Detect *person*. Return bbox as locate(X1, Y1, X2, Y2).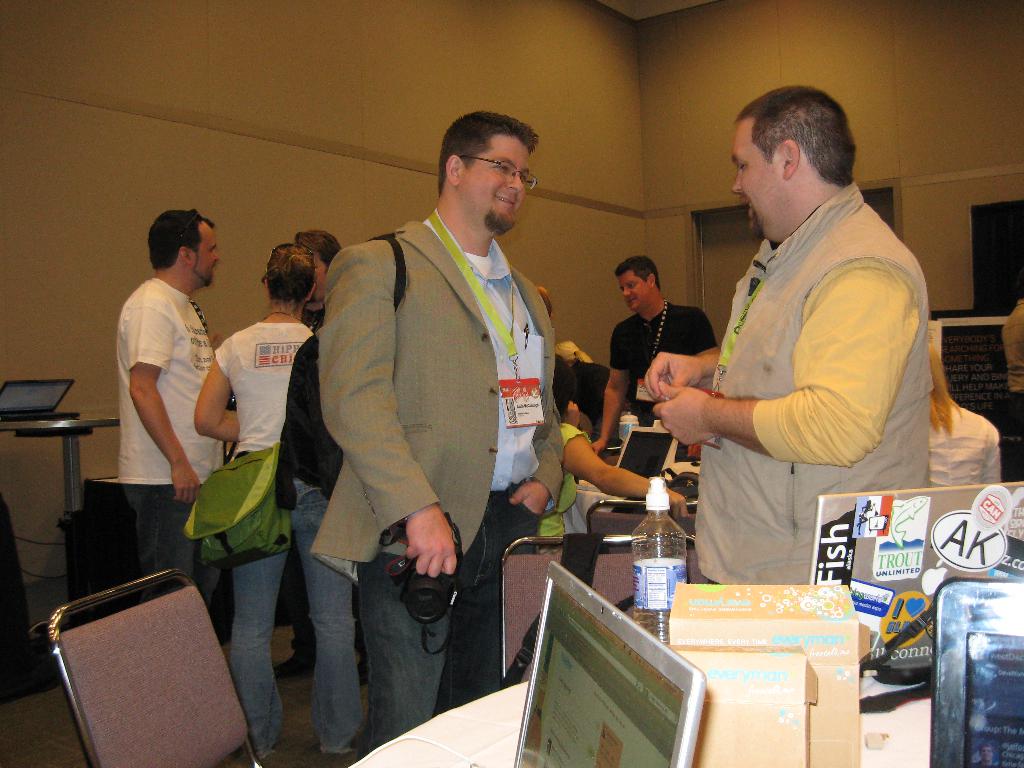
locate(588, 253, 728, 463).
